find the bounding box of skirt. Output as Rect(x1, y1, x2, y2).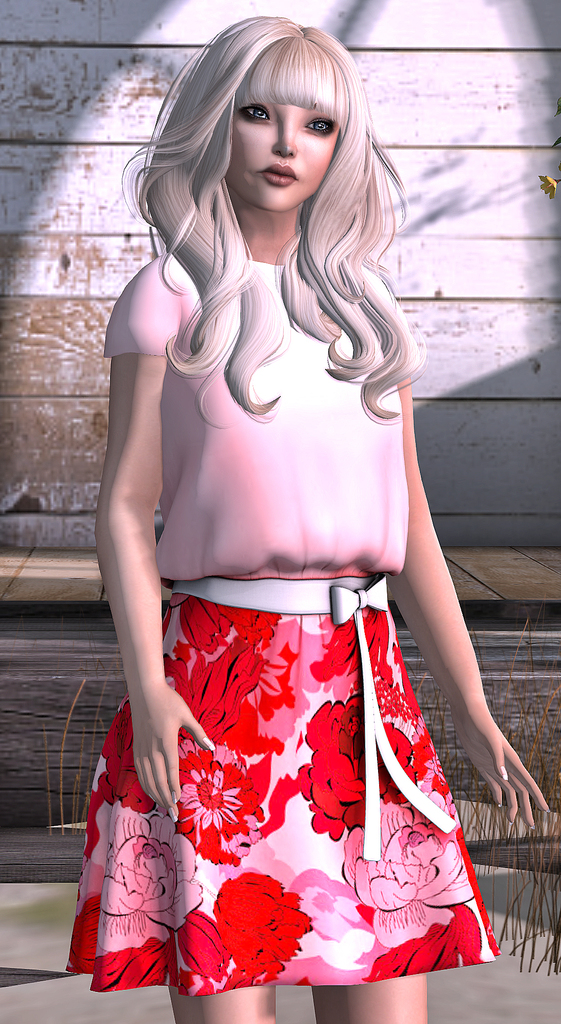
Rect(65, 574, 500, 994).
